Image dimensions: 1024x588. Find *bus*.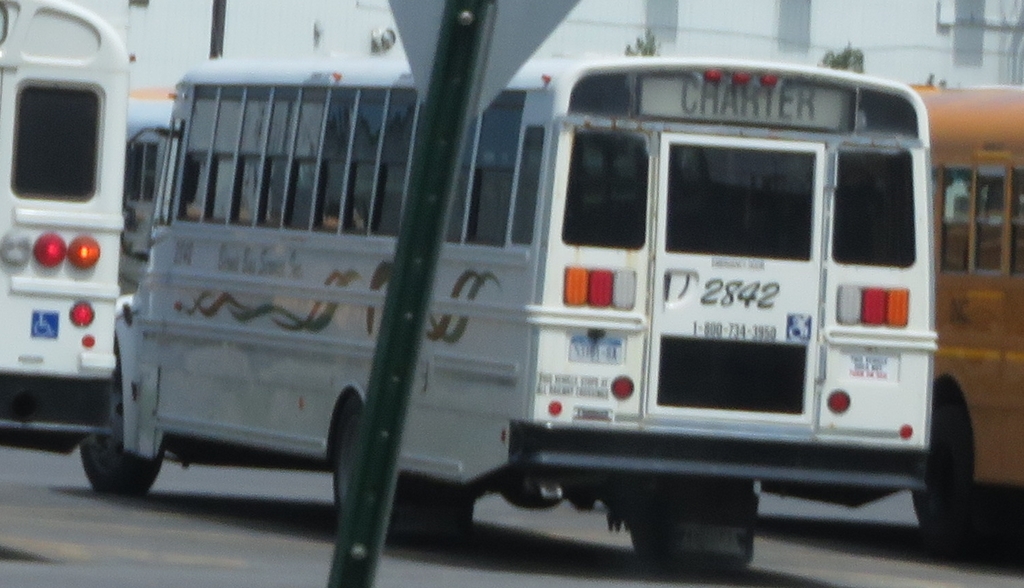
bbox(898, 79, 1023, 556).
